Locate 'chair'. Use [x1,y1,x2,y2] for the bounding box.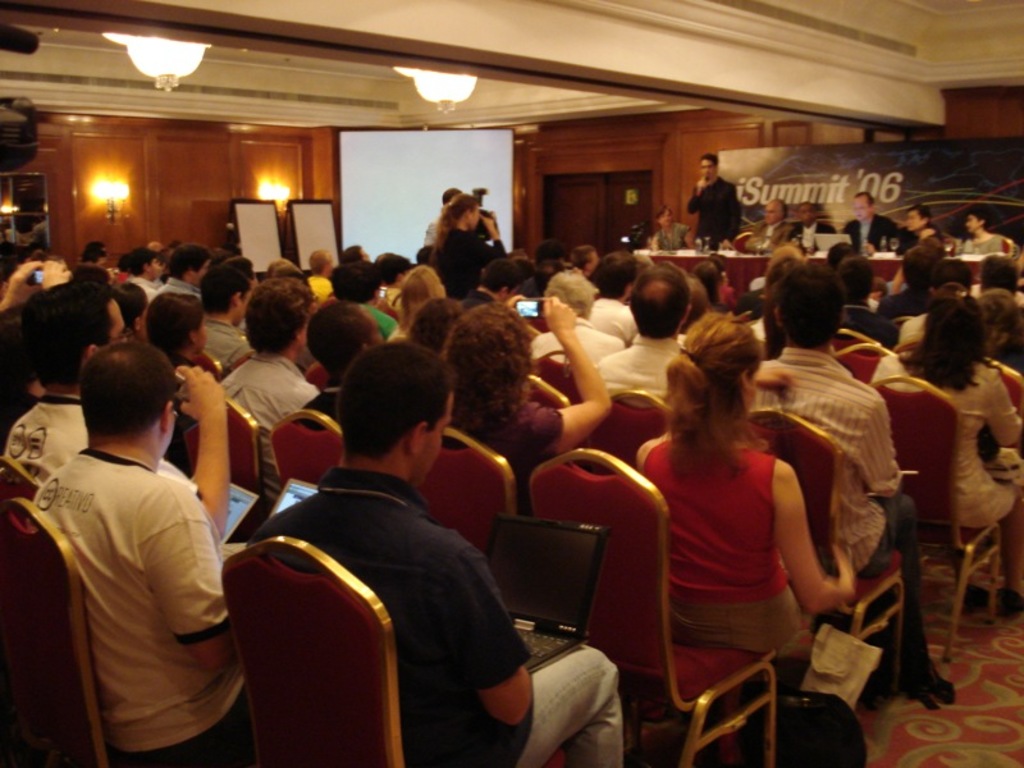
[942,234,960,256].
